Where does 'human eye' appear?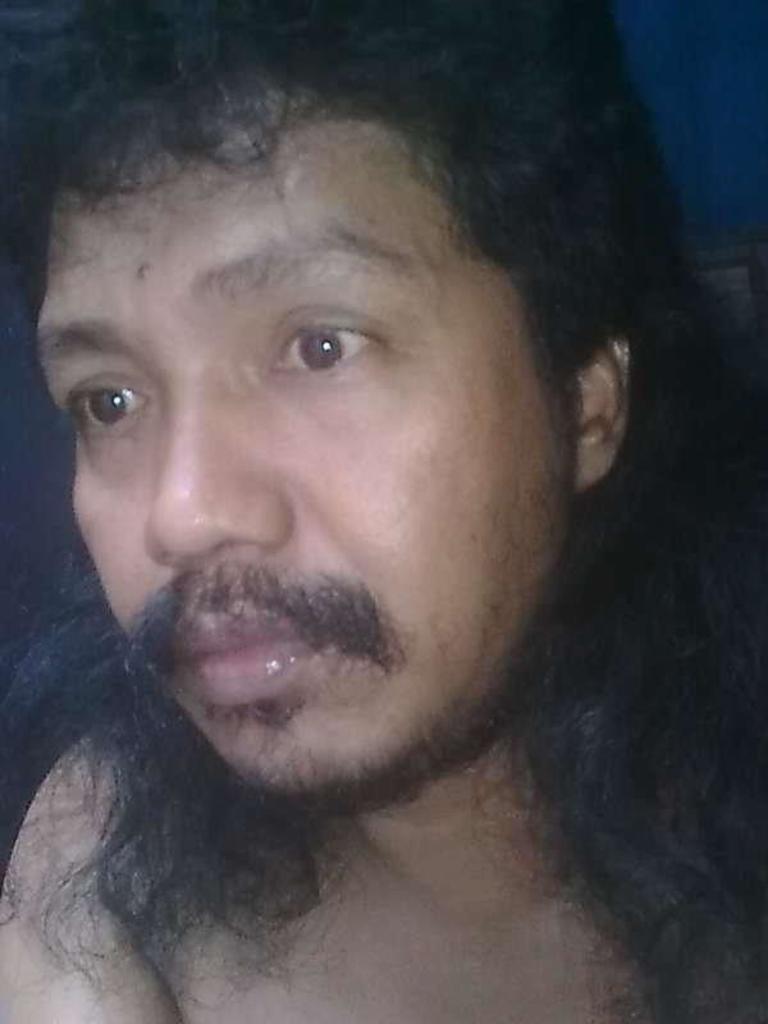
Appears at bbox=(271, 310, 392, 381).
